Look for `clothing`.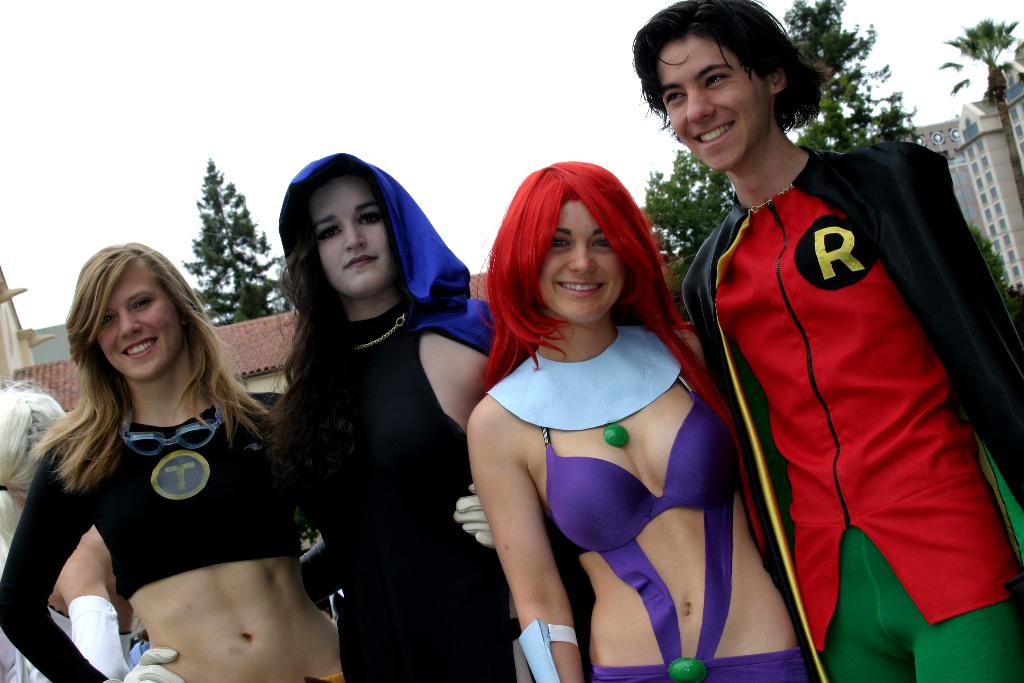
Found: (0, 395, 284, 682).
